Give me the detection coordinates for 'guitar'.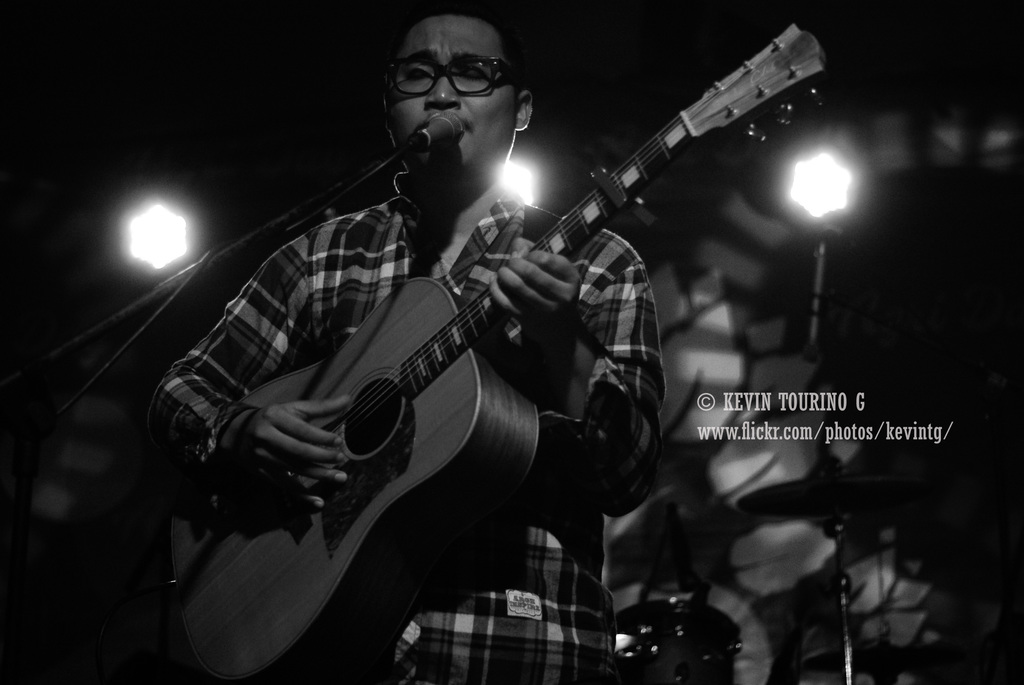
bbox(106, 22, 833, 684).
